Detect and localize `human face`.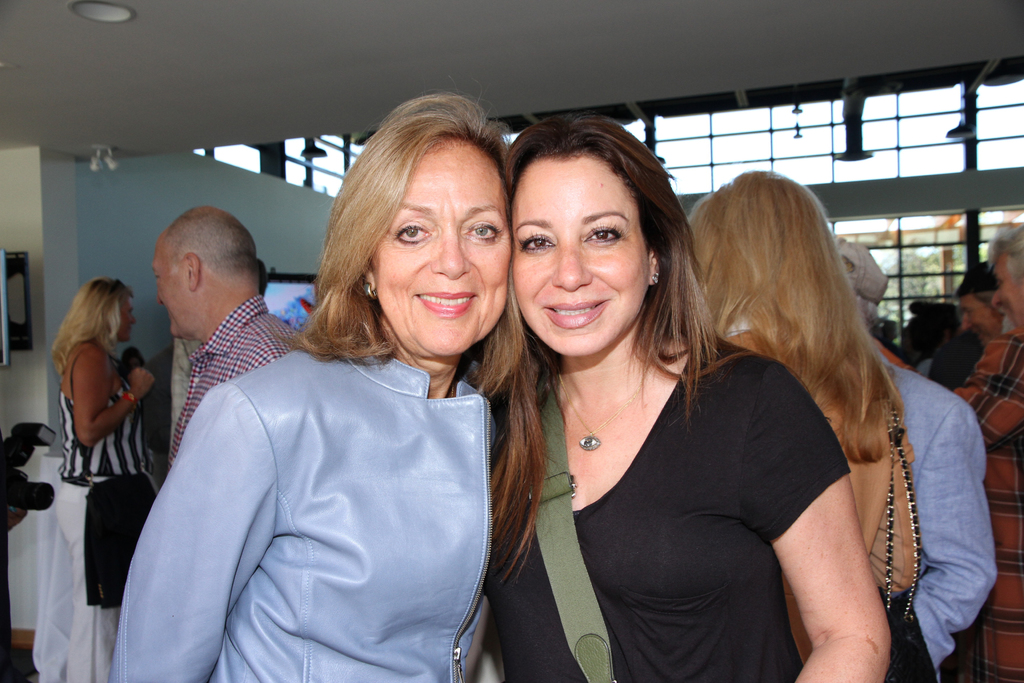
Localized at 991, 256, 1023, 325.
